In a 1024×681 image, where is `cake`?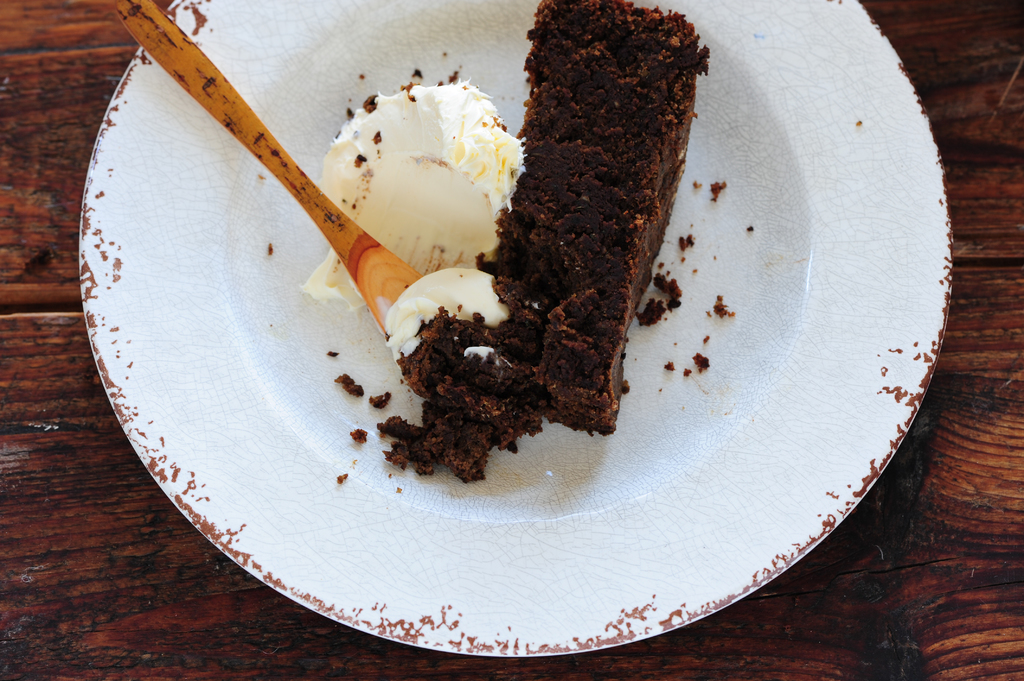
left=375, top=0, right=712, bottom=482.
